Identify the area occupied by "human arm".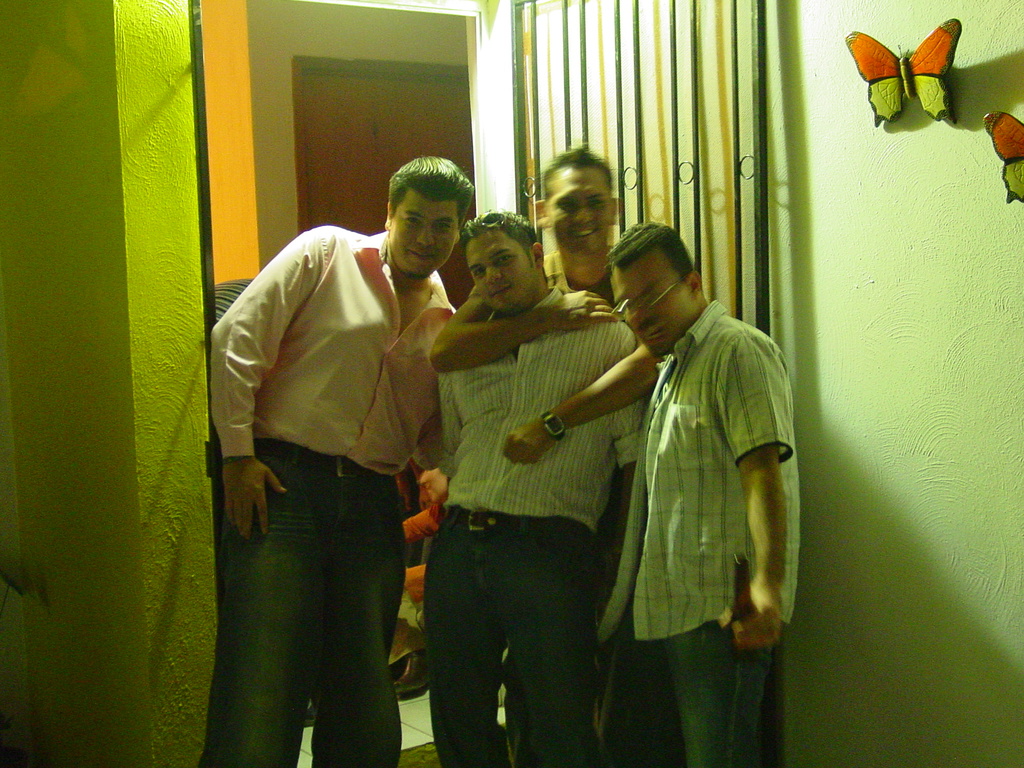
Area: bbox=(433, 281, 634, 378).
